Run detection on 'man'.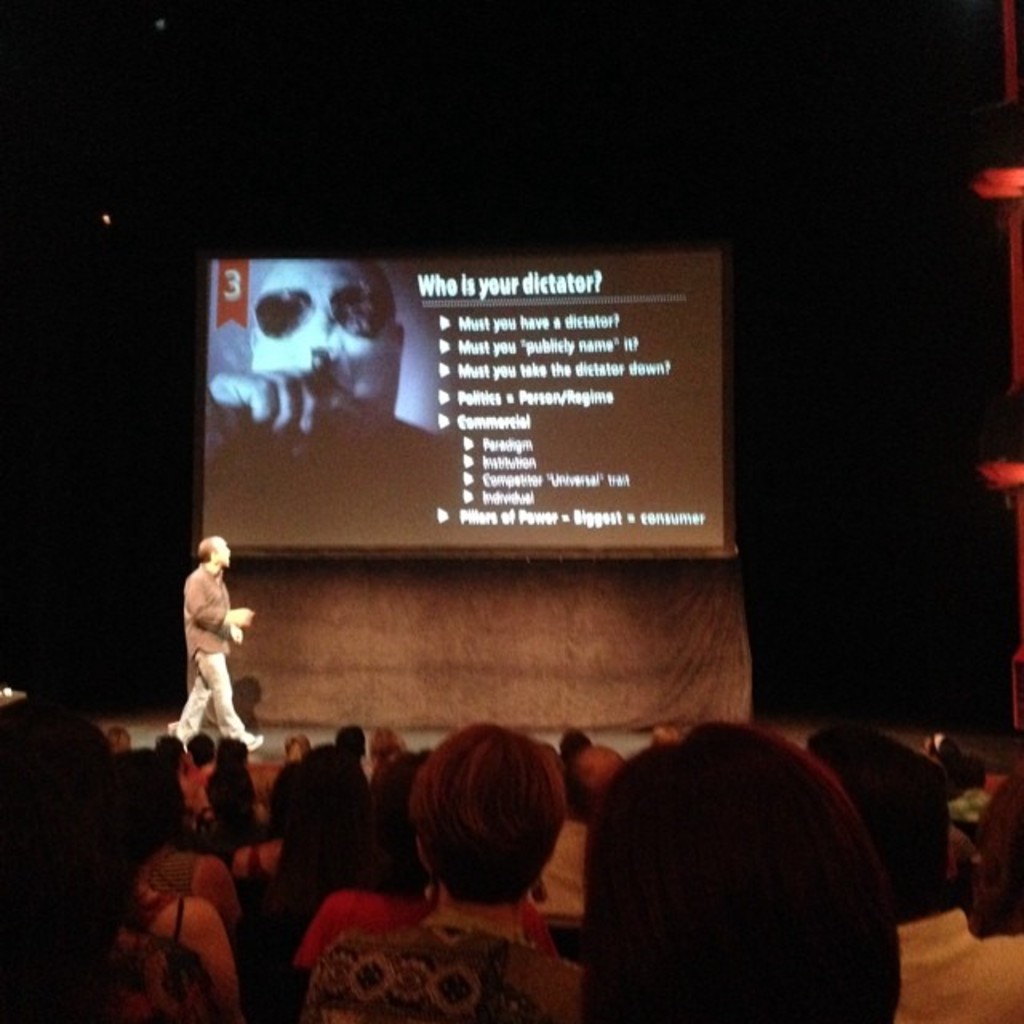
Result: left=195, top=248, right=456, bottom=544.
